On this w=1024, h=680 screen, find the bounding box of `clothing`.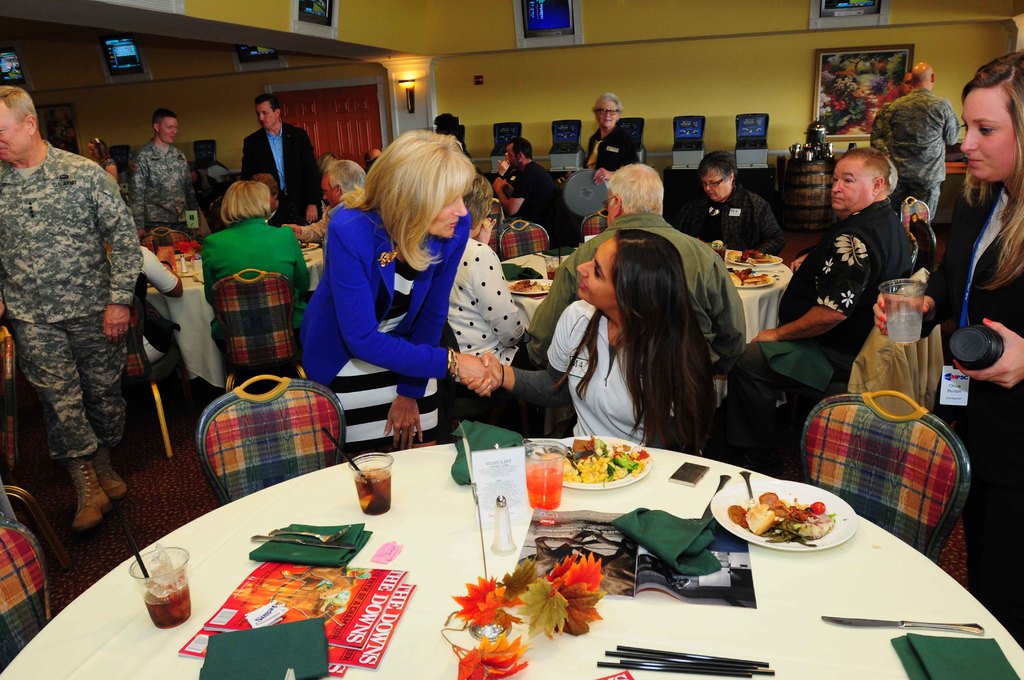
Bounding box: (left=697, top=184, right=788, bottom=257).
